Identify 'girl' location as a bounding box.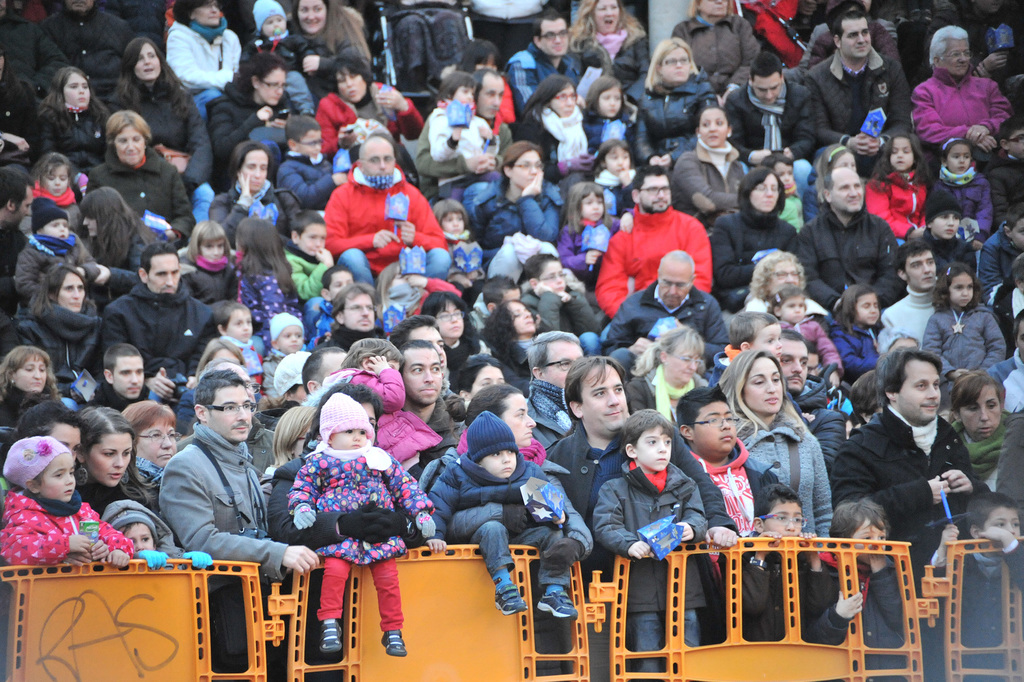
Rect(76, 401, 137, 506).
